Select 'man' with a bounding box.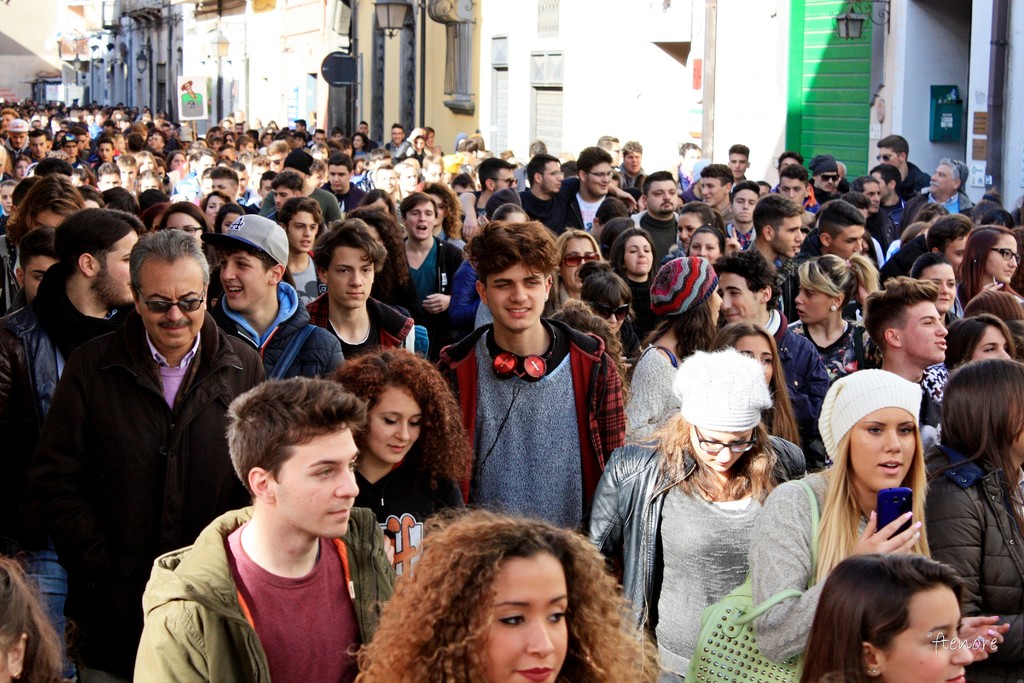
<bbox>741, 193, 813, 328</bbox>.
